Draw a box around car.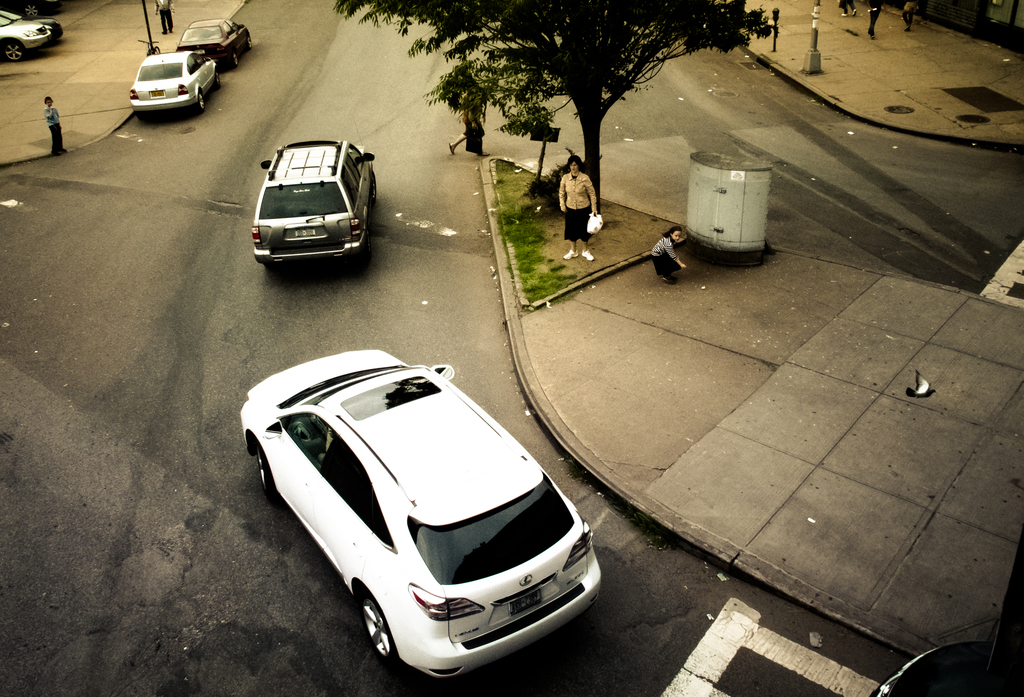
x1=129, y1=52, x2=215, y2=125.
